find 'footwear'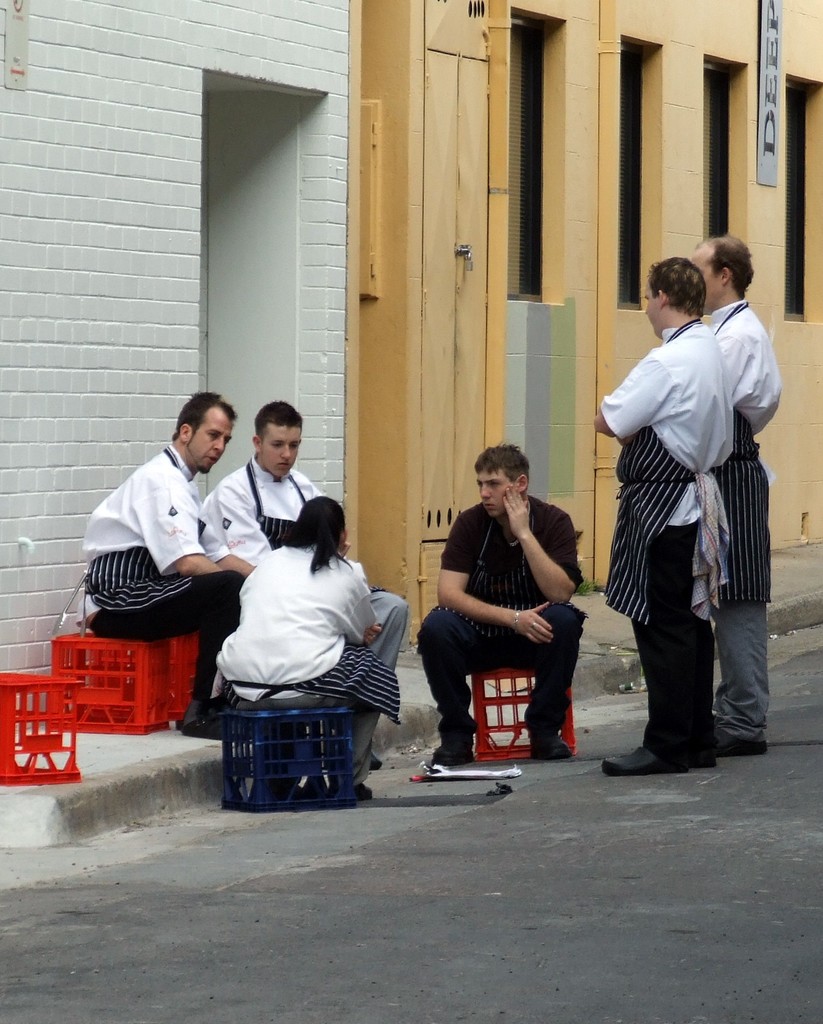
[left=429, top=741, right=477, bottom=762]
